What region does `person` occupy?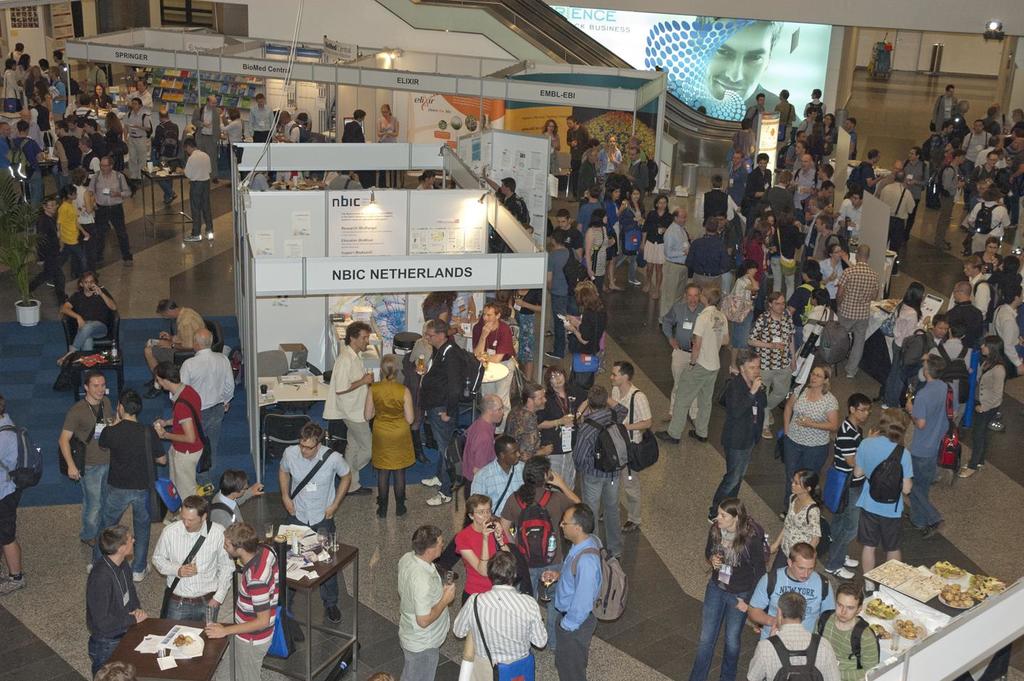
x1=87 y1=527 x2=148 y2=680.
